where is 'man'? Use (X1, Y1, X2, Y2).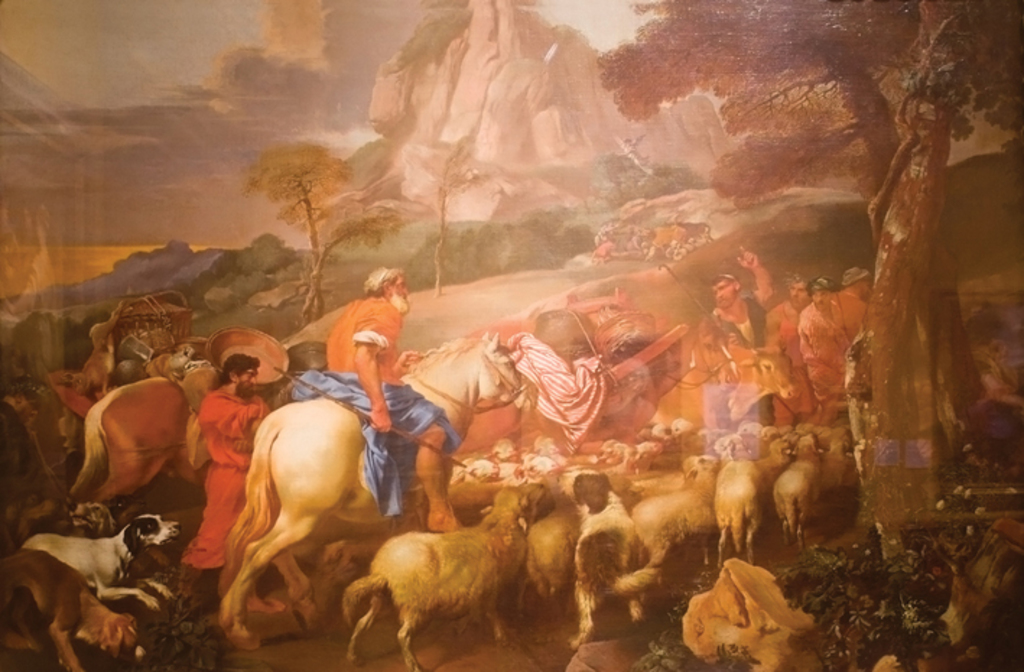
(189, 354, 267, 584).
